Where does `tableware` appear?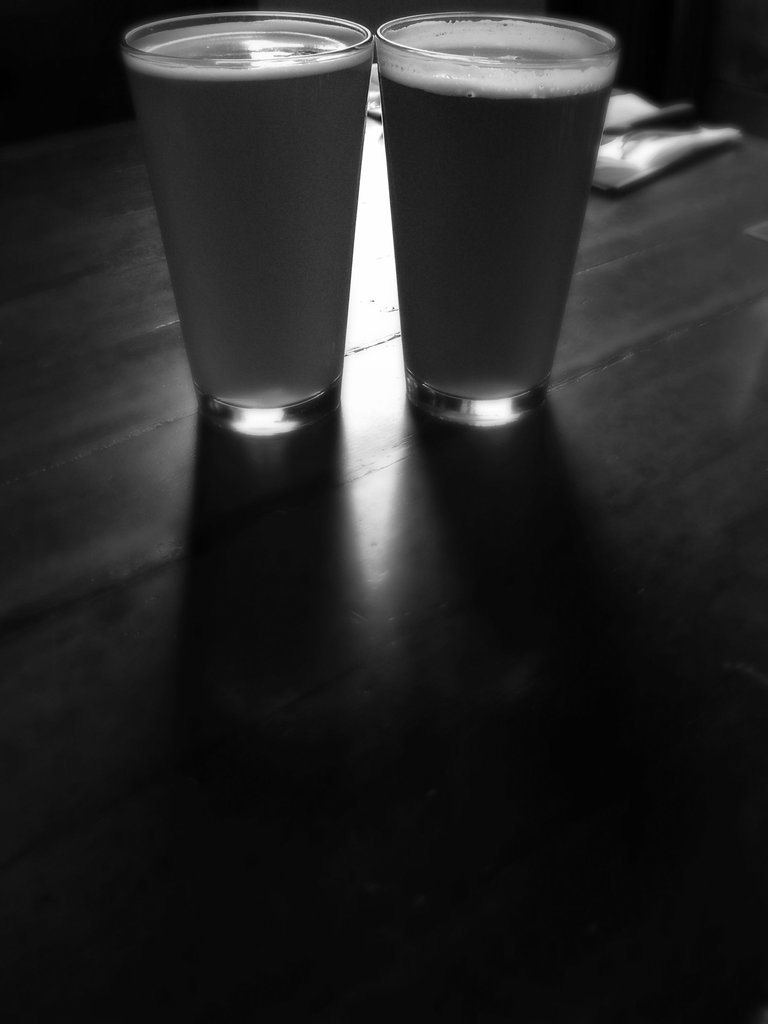
Appears at 135:34:373:415.
